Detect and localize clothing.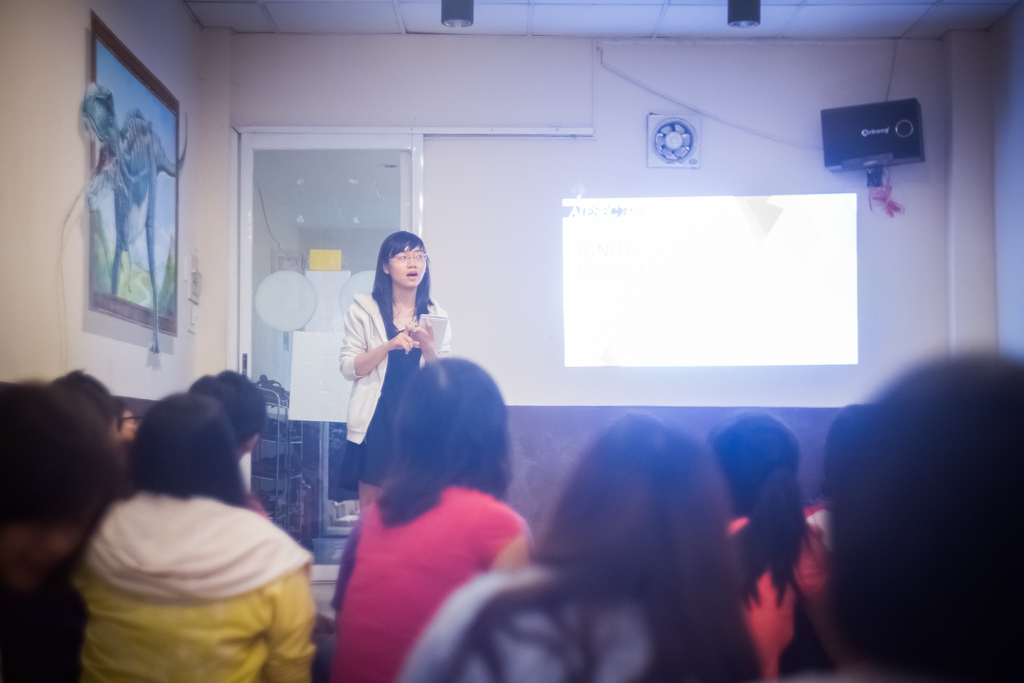
Localized at {"x1": 327, "y1": 493, "x2": 527, "y2": 682}.
